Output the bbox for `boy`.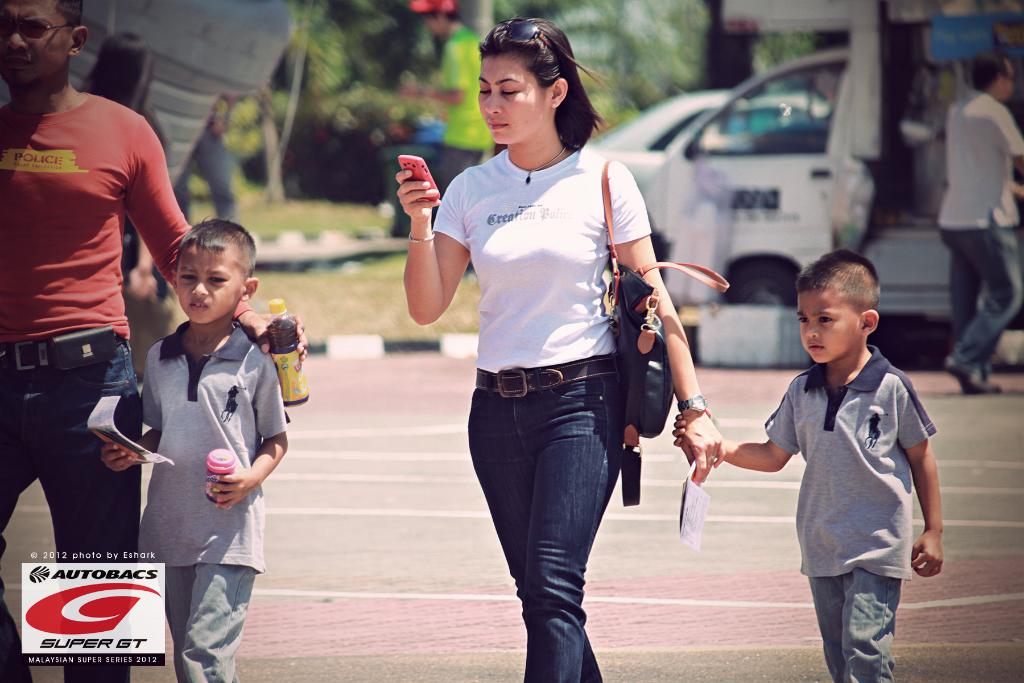
bbox=[723, 249, 952, 659].
